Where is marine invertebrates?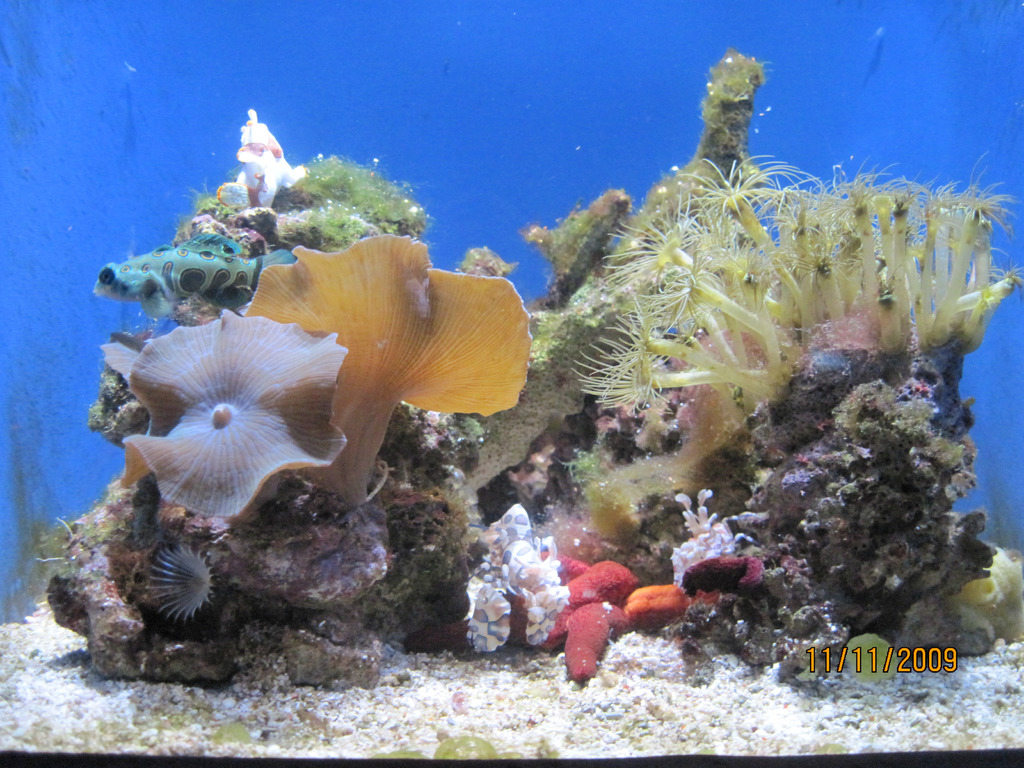
676/545/764/607.
